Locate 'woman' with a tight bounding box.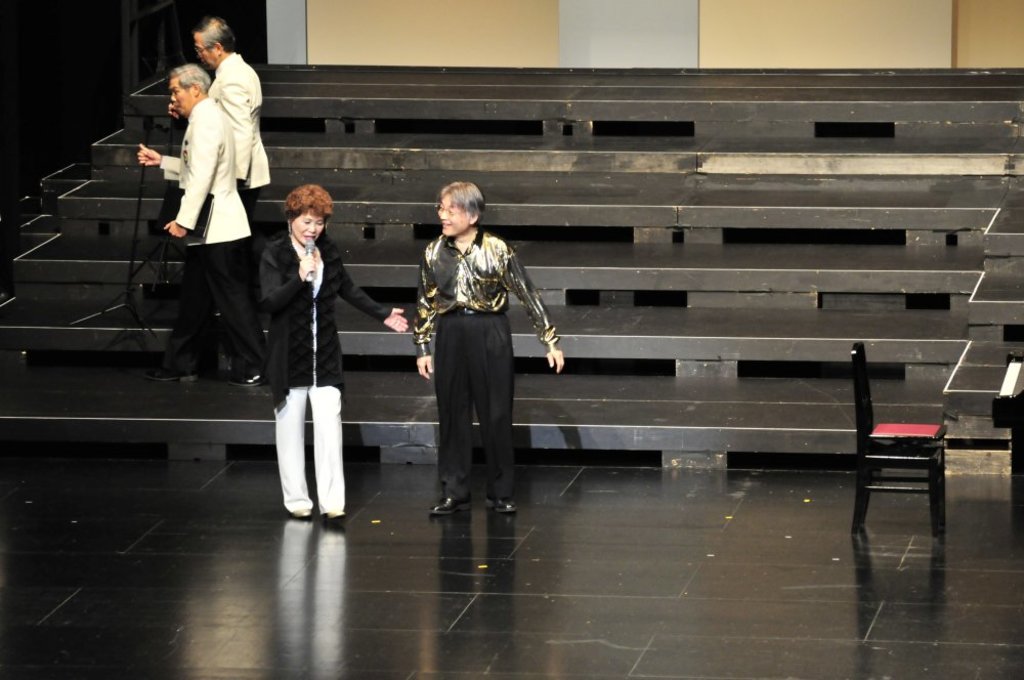
locate(417, 162, 547, 523).
